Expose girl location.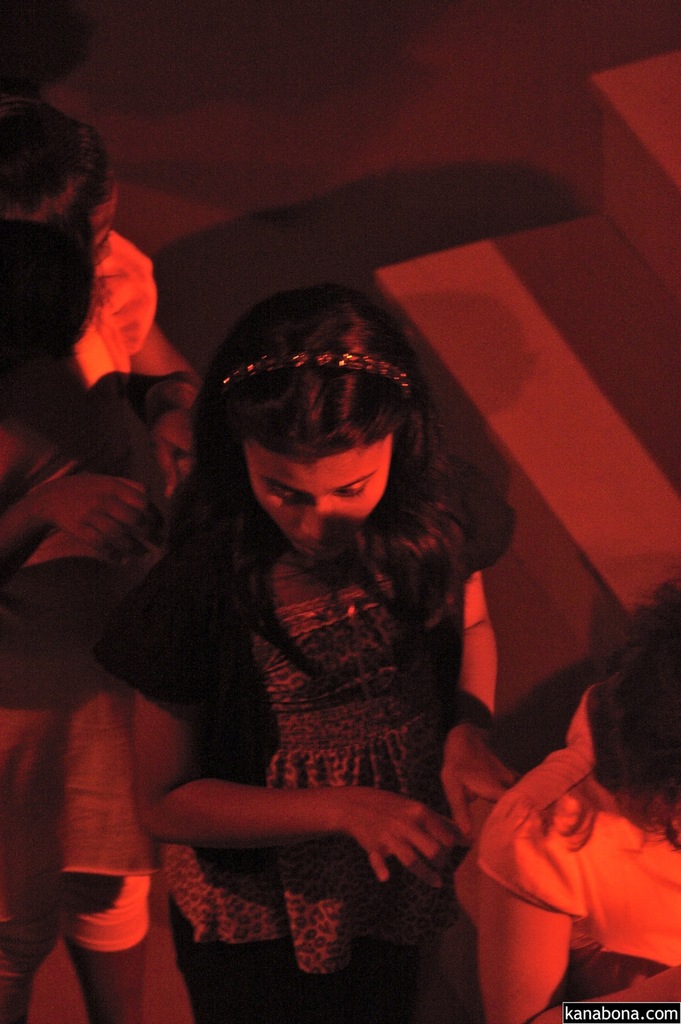
Exposed at <region>91, 285, 522, 1023</region>.
